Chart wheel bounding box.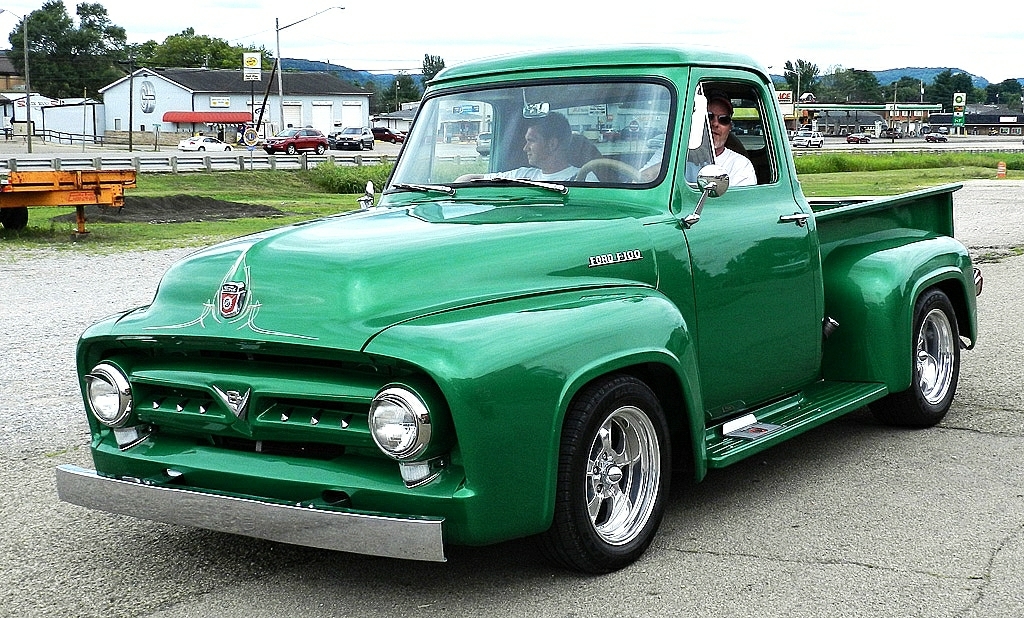
Charted: l=360, t=143, r=364, b=150.
